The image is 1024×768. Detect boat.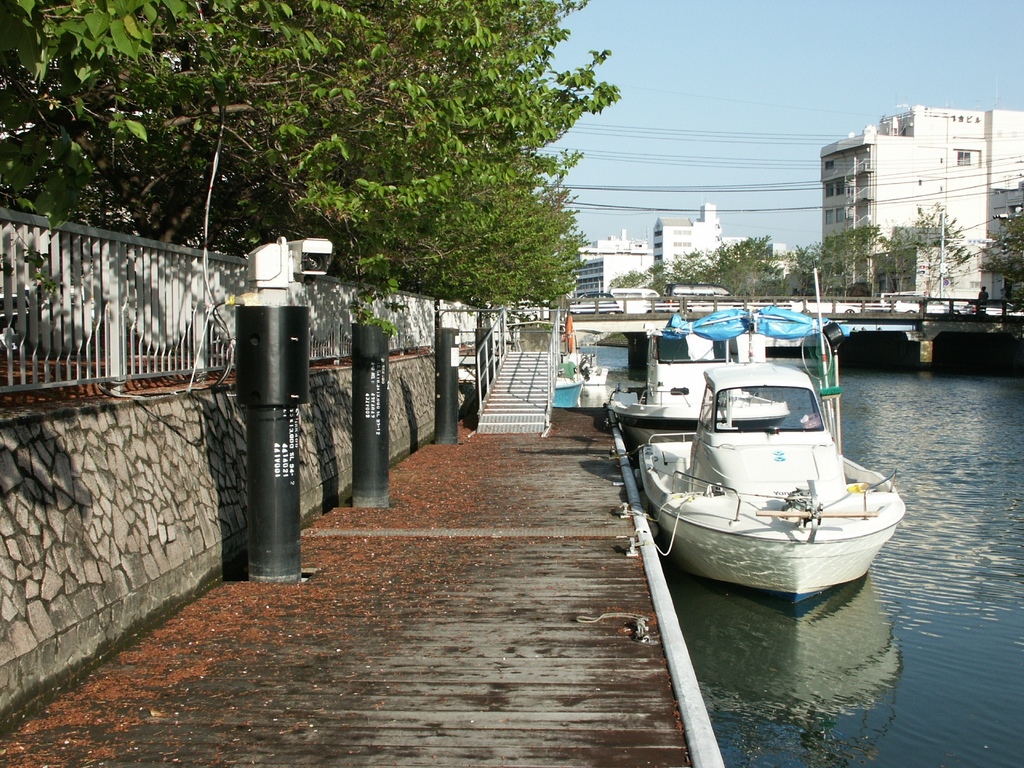
Detection: Rect(611, 305, 813, 445).
